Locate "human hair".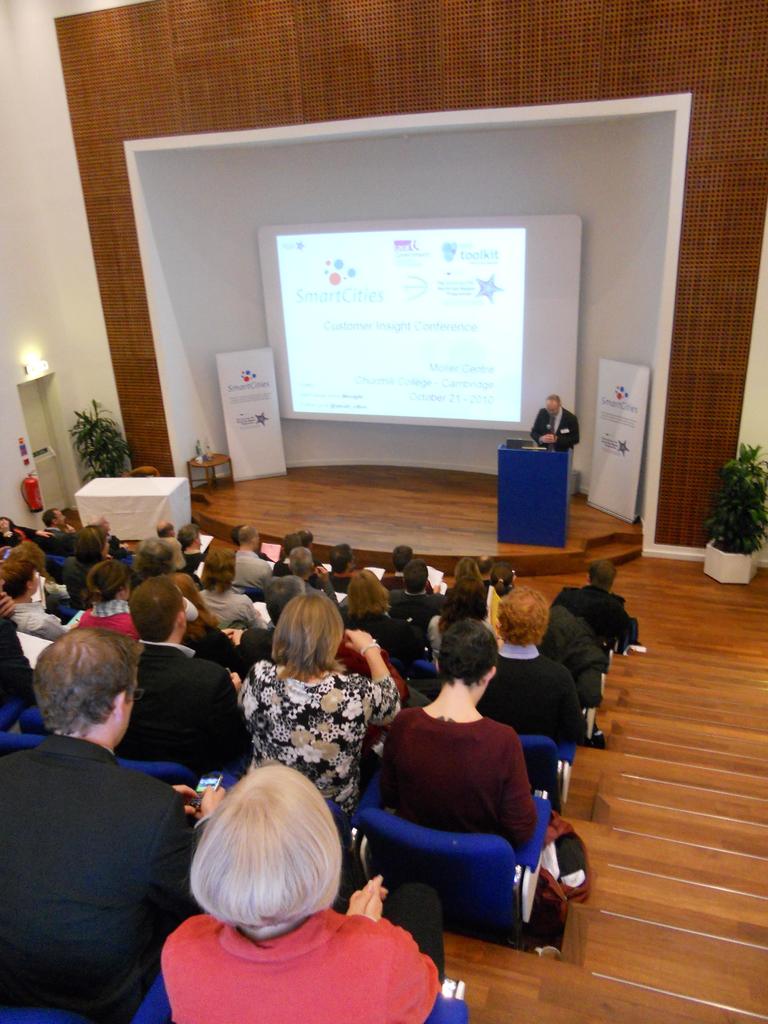
Bounding box: 393:545:410:570.
